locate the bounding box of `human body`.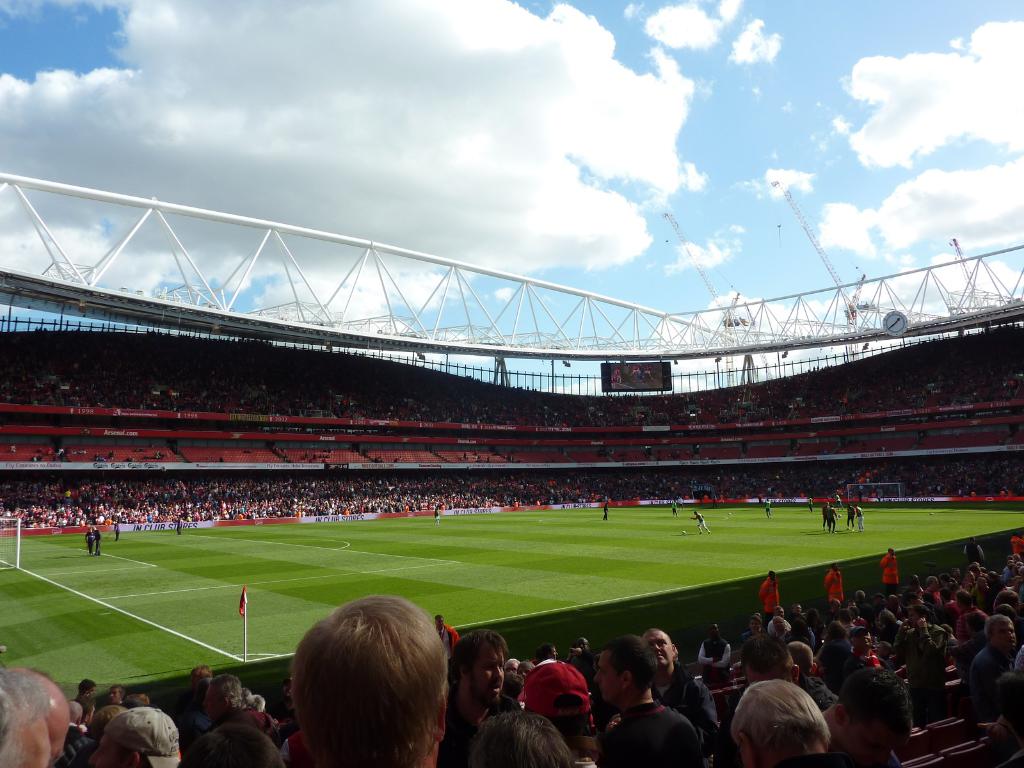
Bounding box: pyautogui.locateOnScreen(439, 626, 525, 767).
